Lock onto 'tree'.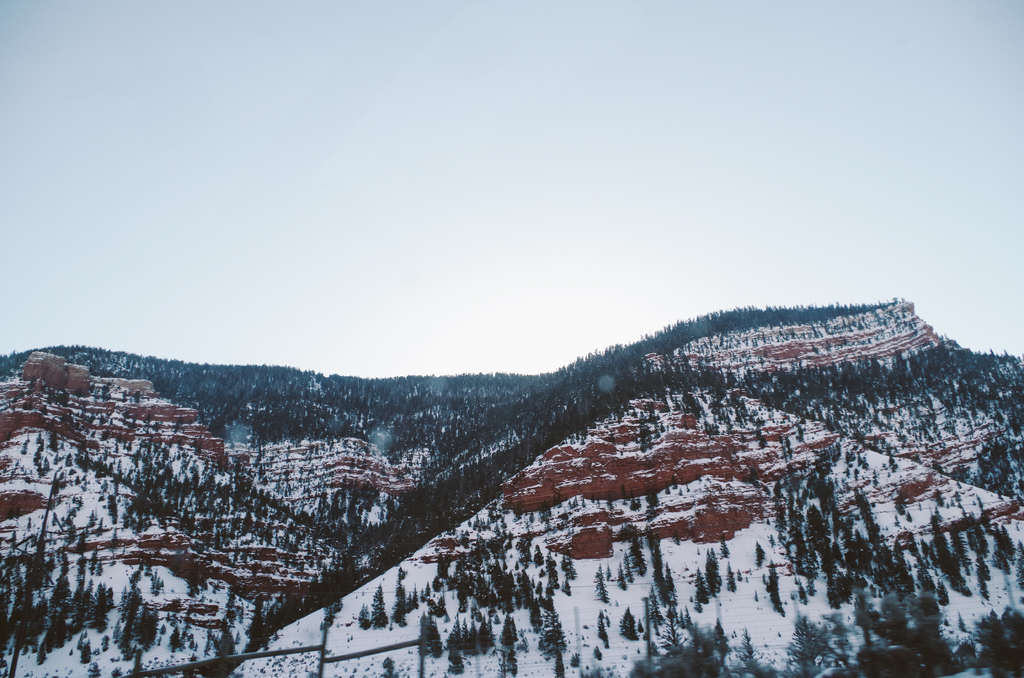
Locked: (left=332, top=599, right=345, bottom=612).
